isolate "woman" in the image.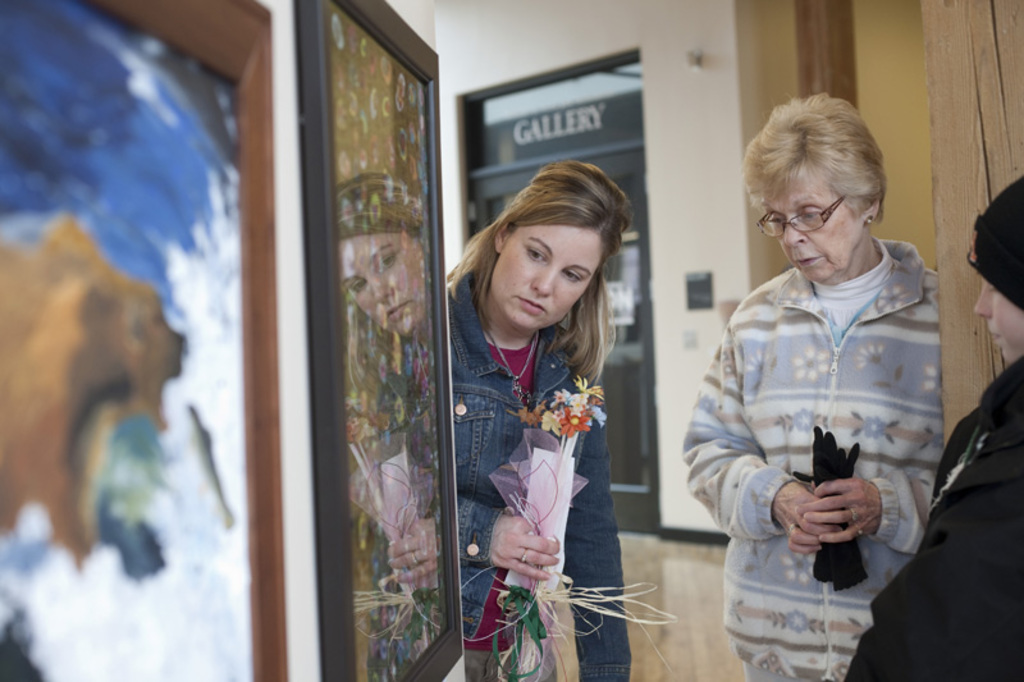
Isolated region: (838, 159, 1023, 673).
